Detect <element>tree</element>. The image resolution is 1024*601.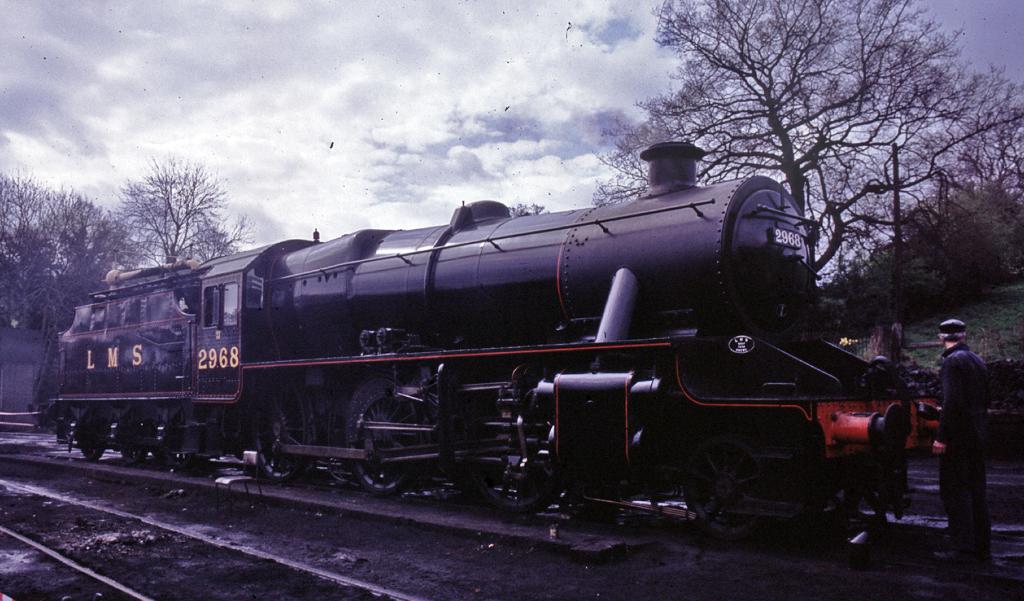
box=[581, 0, 1023, 352].
